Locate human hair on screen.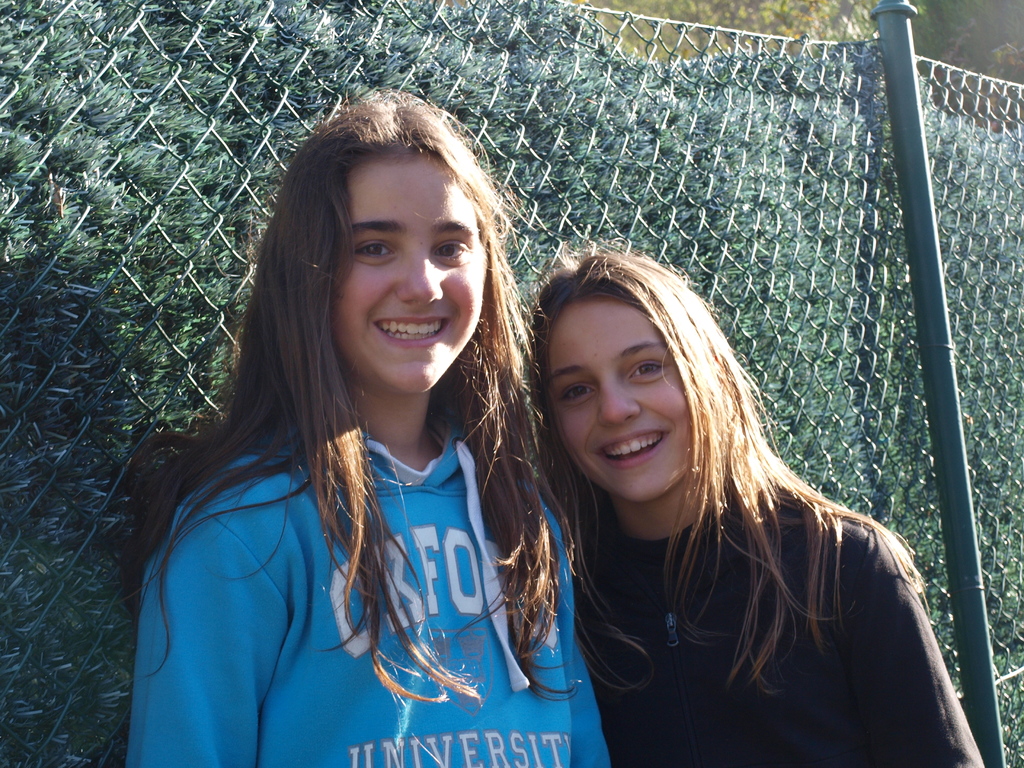
On screen at [x1=127, y1=89, x2=655, y2=735].
